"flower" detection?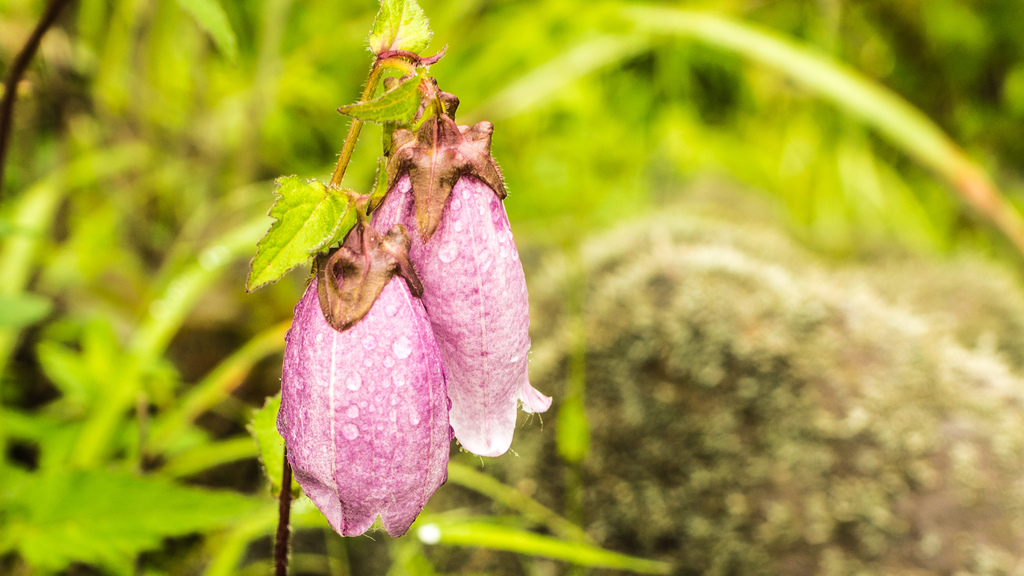
221, 26, 573, 557
